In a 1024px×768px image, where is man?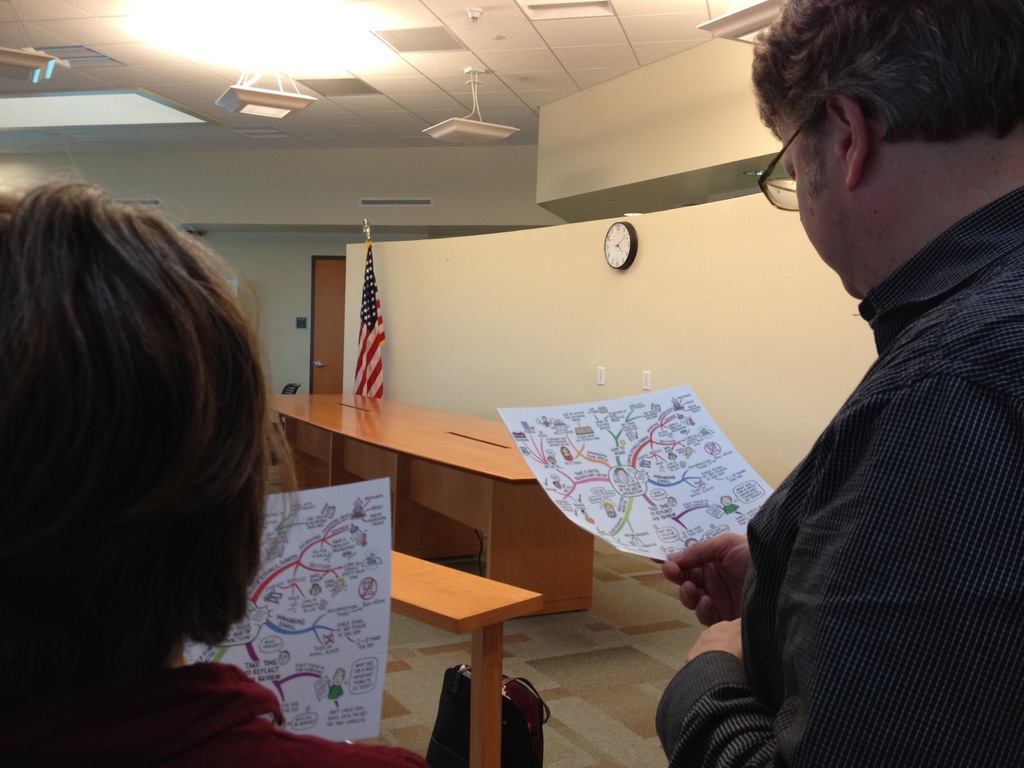
{"left": 689, "top": 14, "right": 1023, "bottom": 747}.
